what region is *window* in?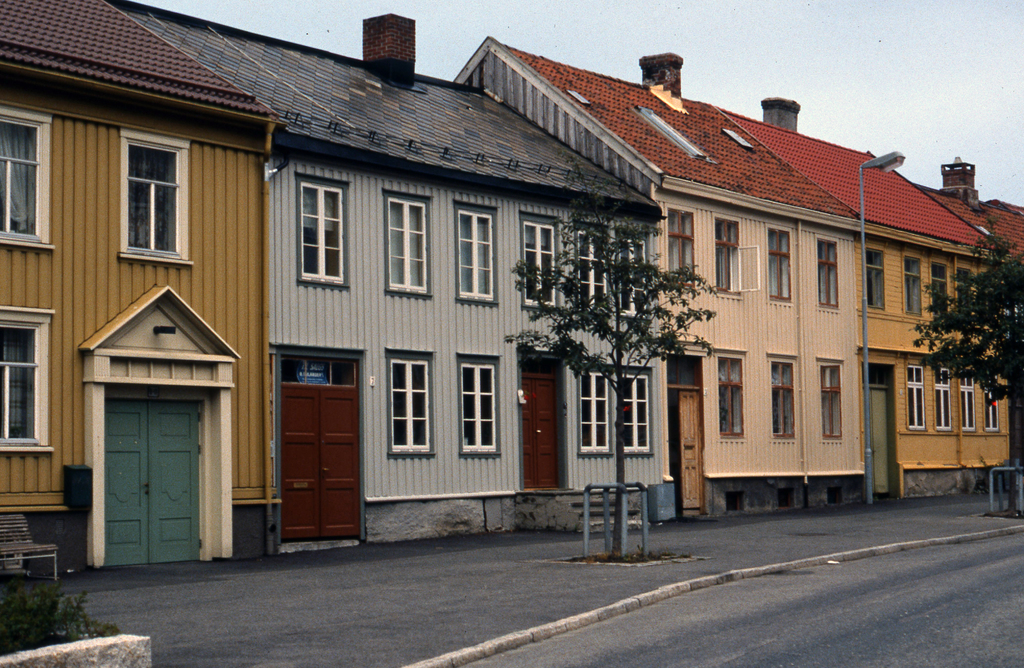
[x1=767, y1=352, x2=799, y2=439].
